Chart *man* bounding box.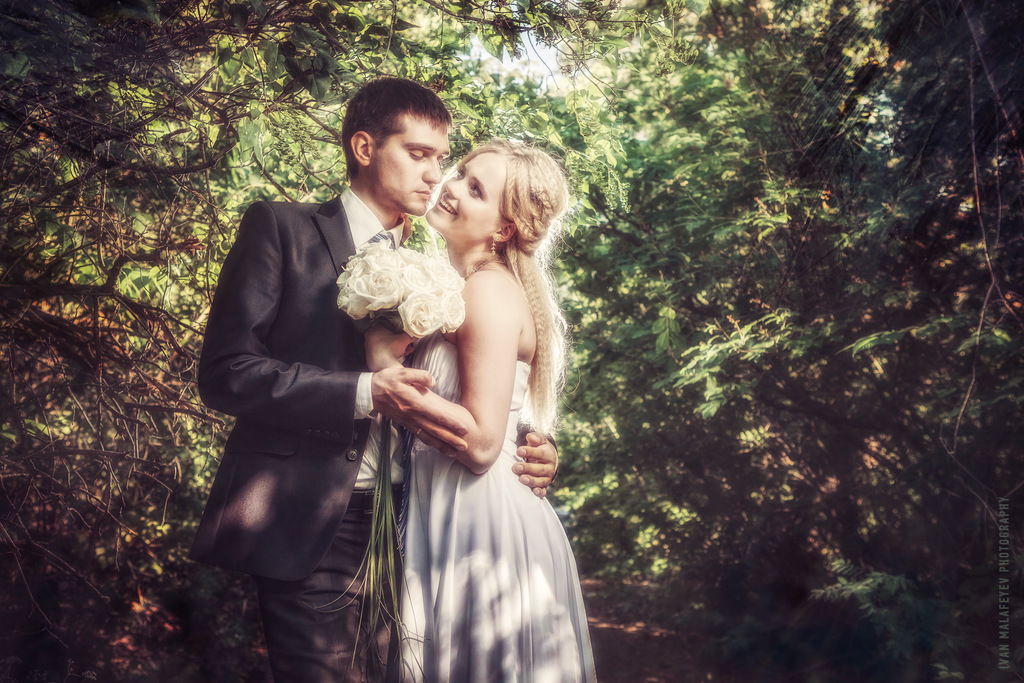
Charted: bbox=(198, 67, 560, 682).
